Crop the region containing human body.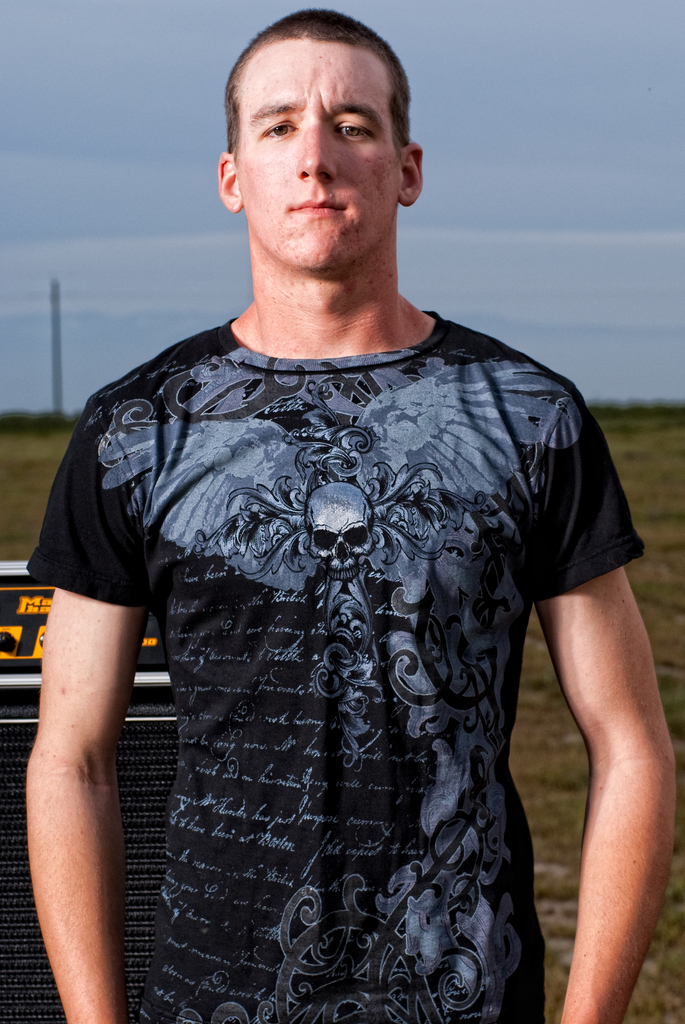
Crop region: pyautogui.locateOnScreen(49, 113, 663, 1023).
